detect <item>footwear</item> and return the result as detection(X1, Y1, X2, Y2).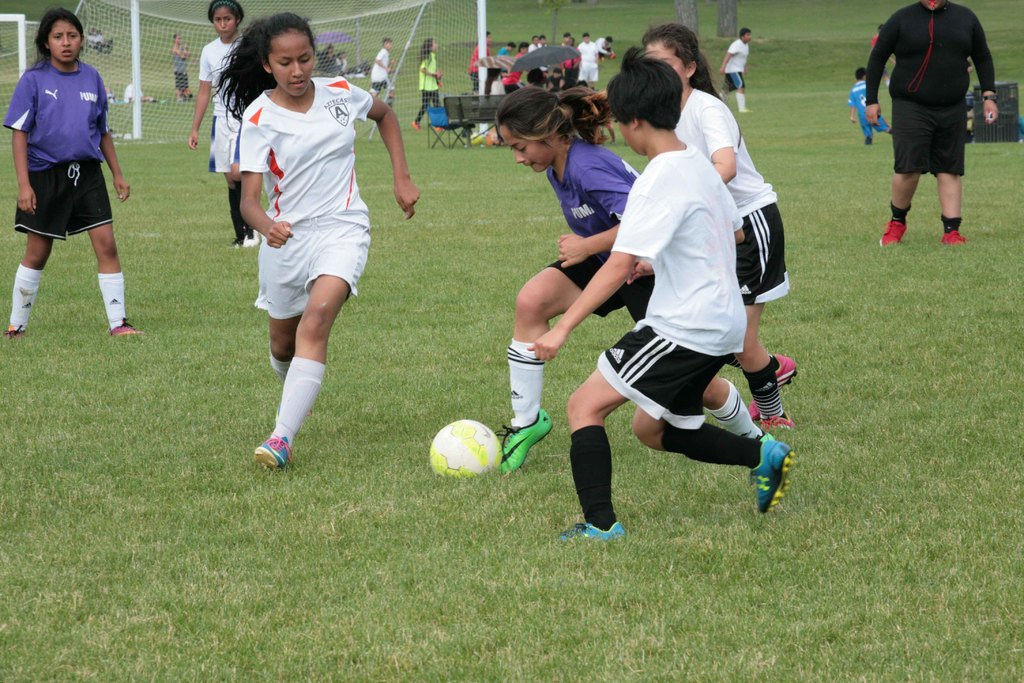
detection(412, 121, 418, 131).
